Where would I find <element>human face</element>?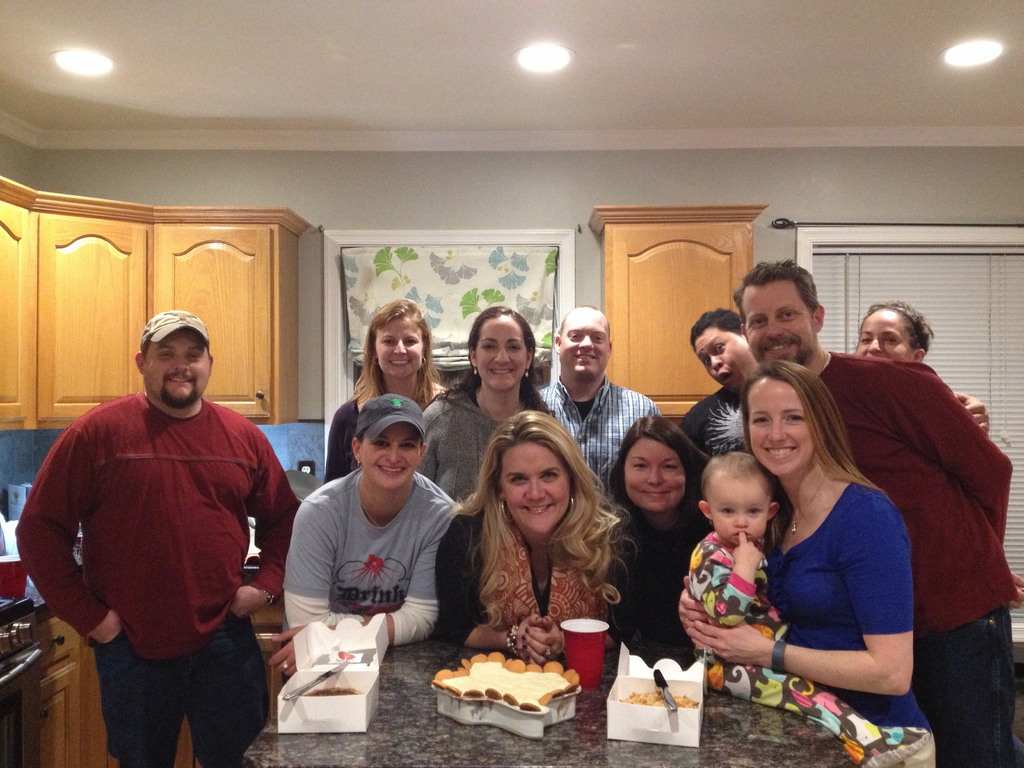
At BBox(860, 308, 909, 367).
